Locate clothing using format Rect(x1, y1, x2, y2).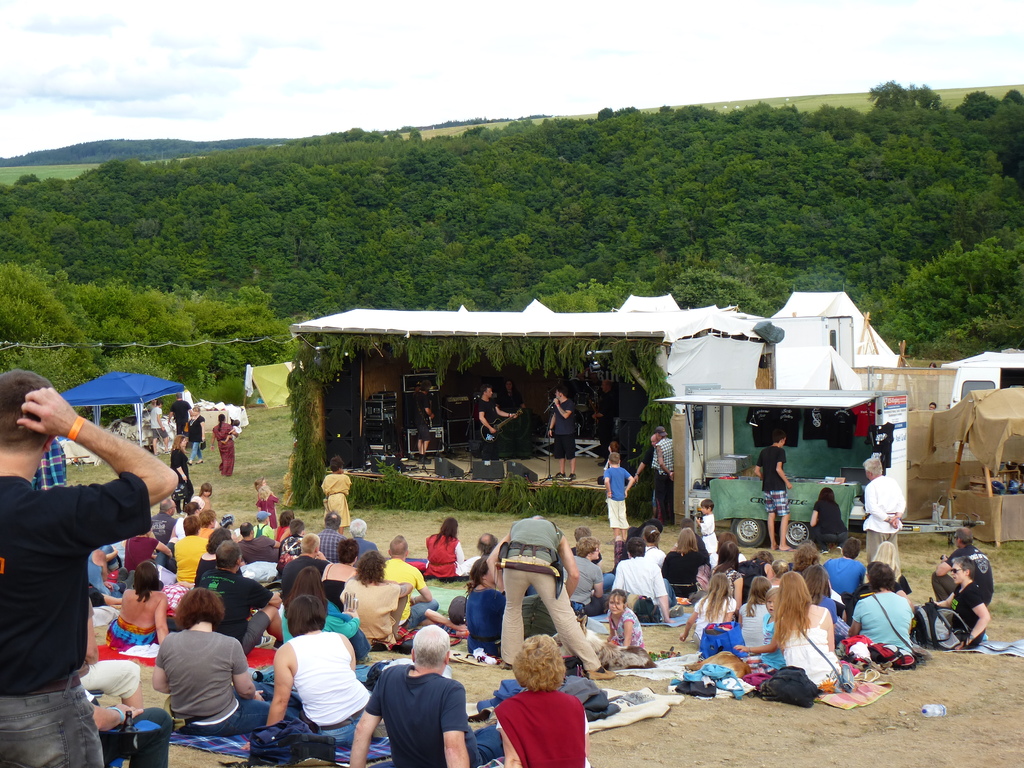
Rect(705, 567, 737, 595).
